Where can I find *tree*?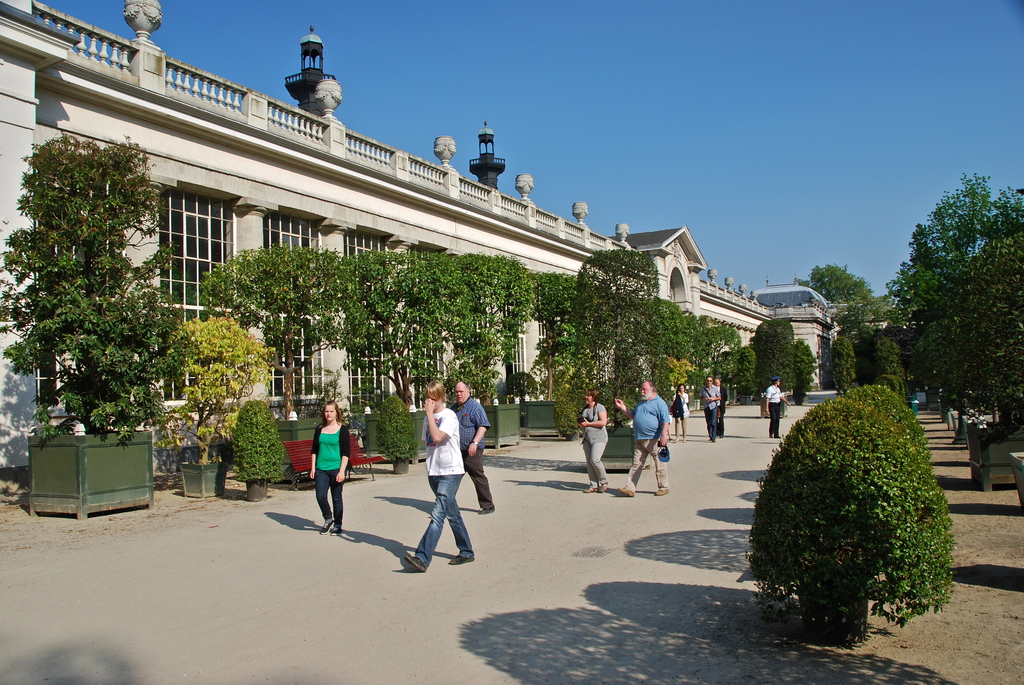
You can find it at [154,313,273,457].
